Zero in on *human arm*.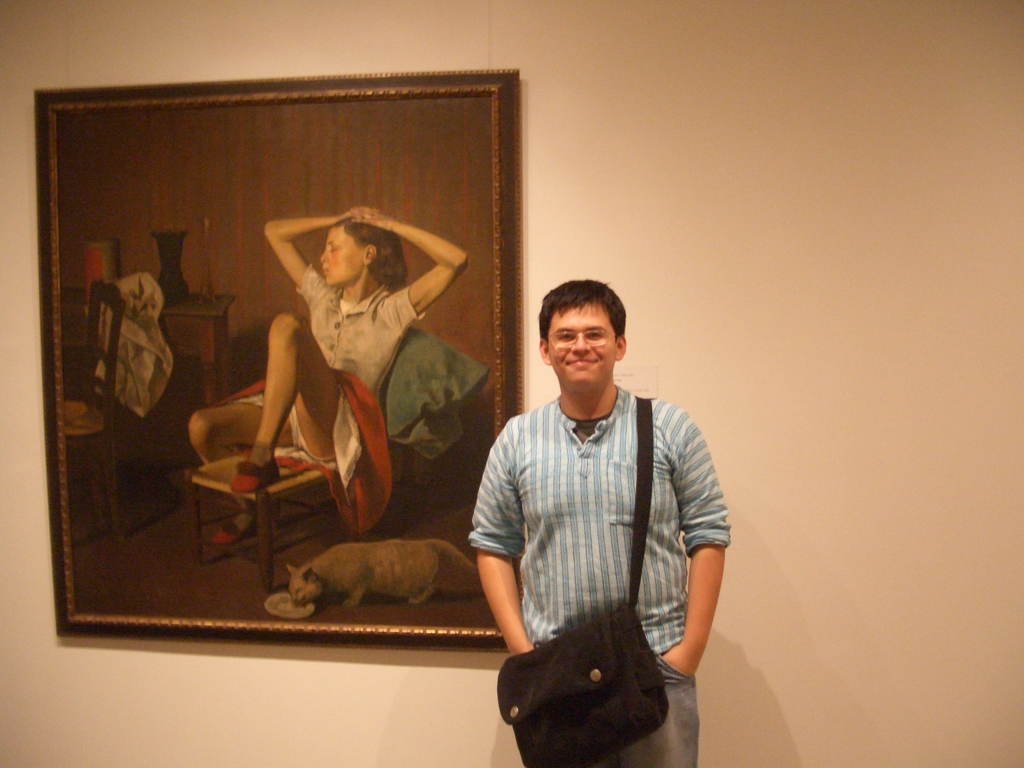
Zeroed in: {"left": 259, "top": 199, "right": 364, "bottom": 326}.
